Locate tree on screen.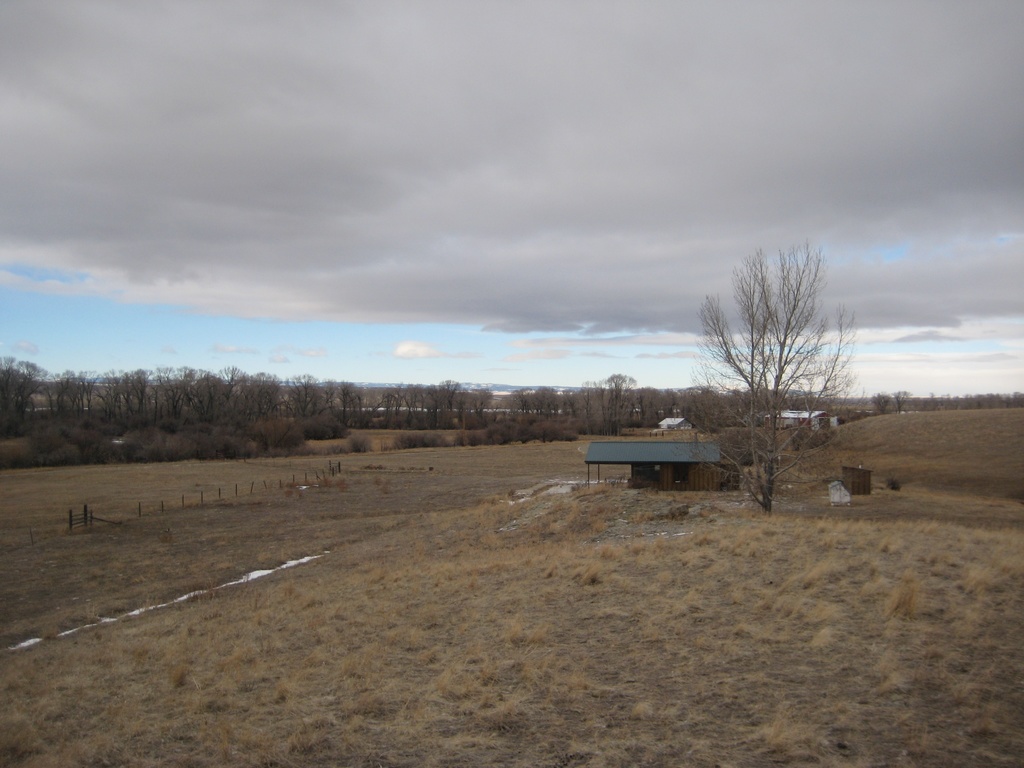
On screen at {"left": 870, "top": 389, "right": 894, "bottom": 416}.
